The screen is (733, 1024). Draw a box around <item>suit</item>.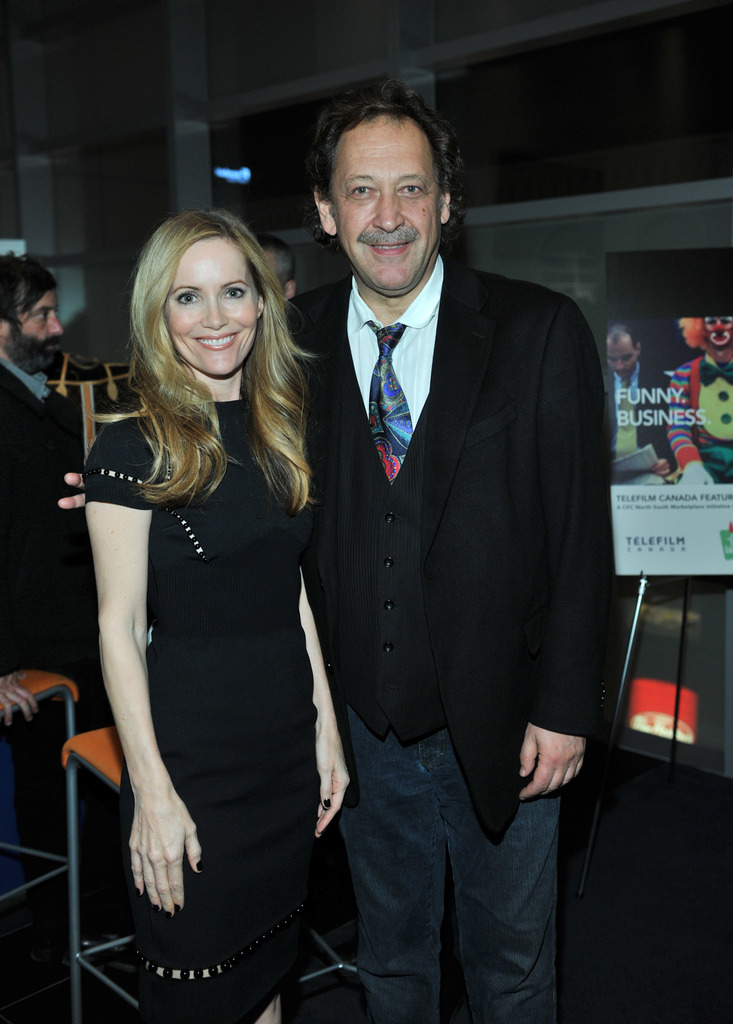
[x1=0, y1=364, x2=113, y2=748].
